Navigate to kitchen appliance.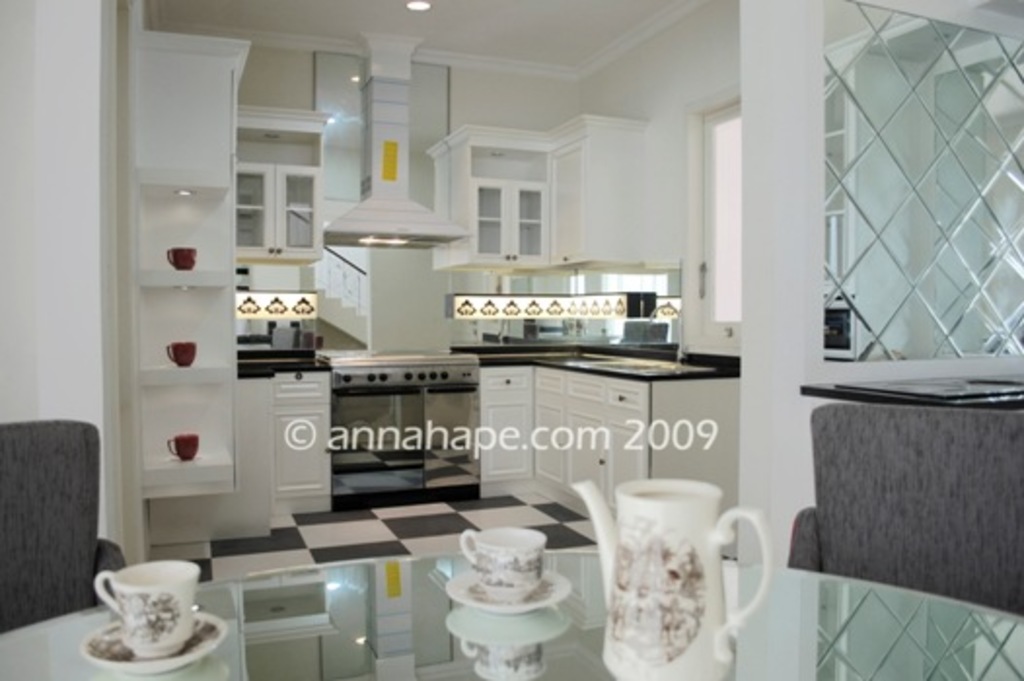
Navigation target: detection(323, 33, 467, 247).
